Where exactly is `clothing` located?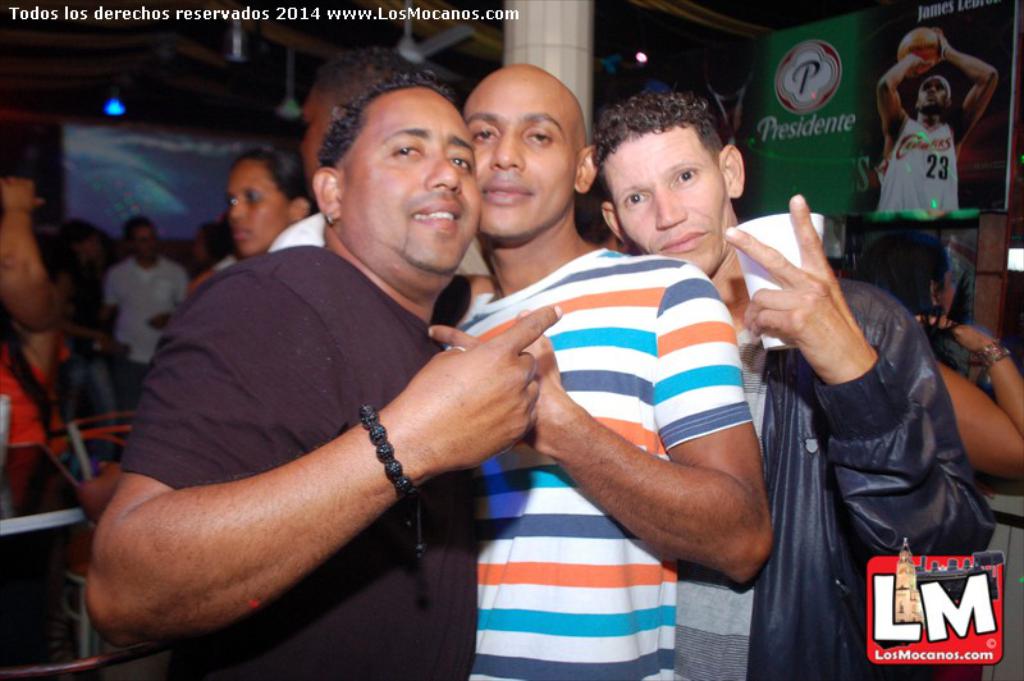
Its bounding box is crop(877, 114, 959, 215).
